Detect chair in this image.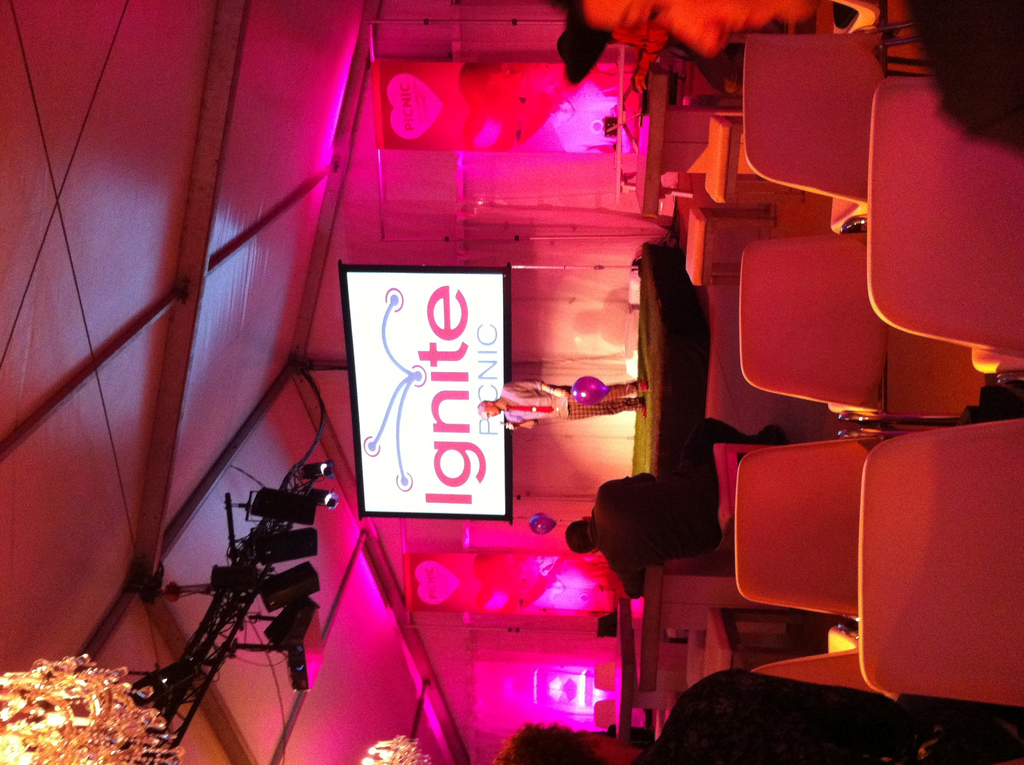
Detection: box=[865, 66, 1023, 388].
